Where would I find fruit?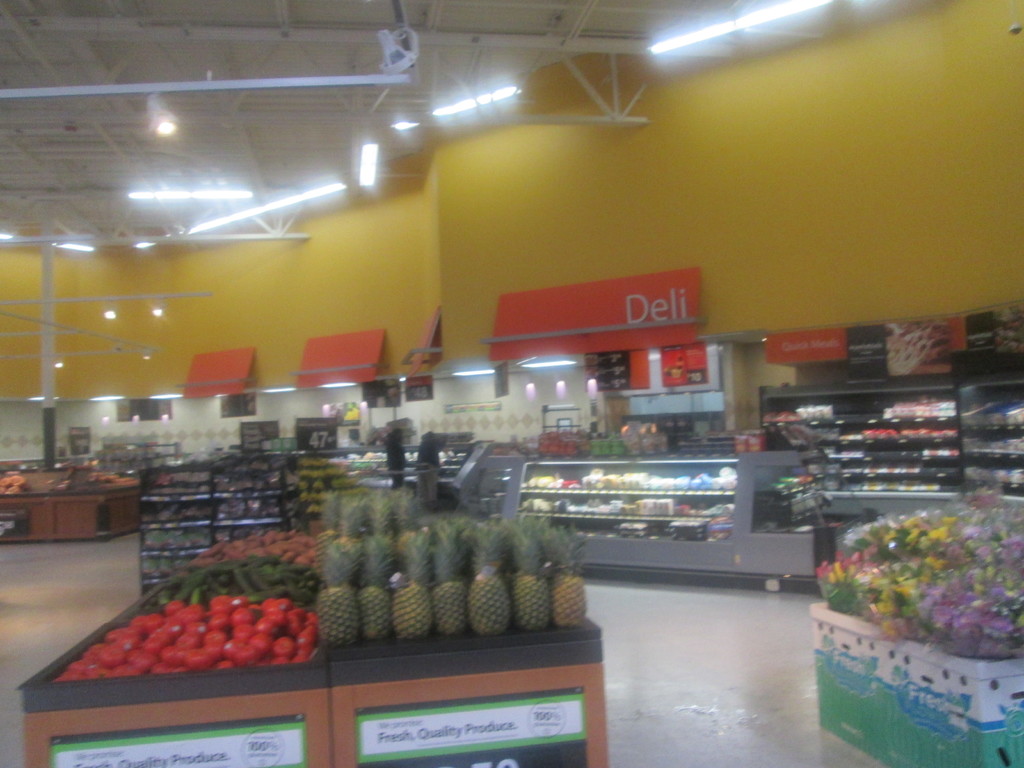
At (316,541,361,646).
